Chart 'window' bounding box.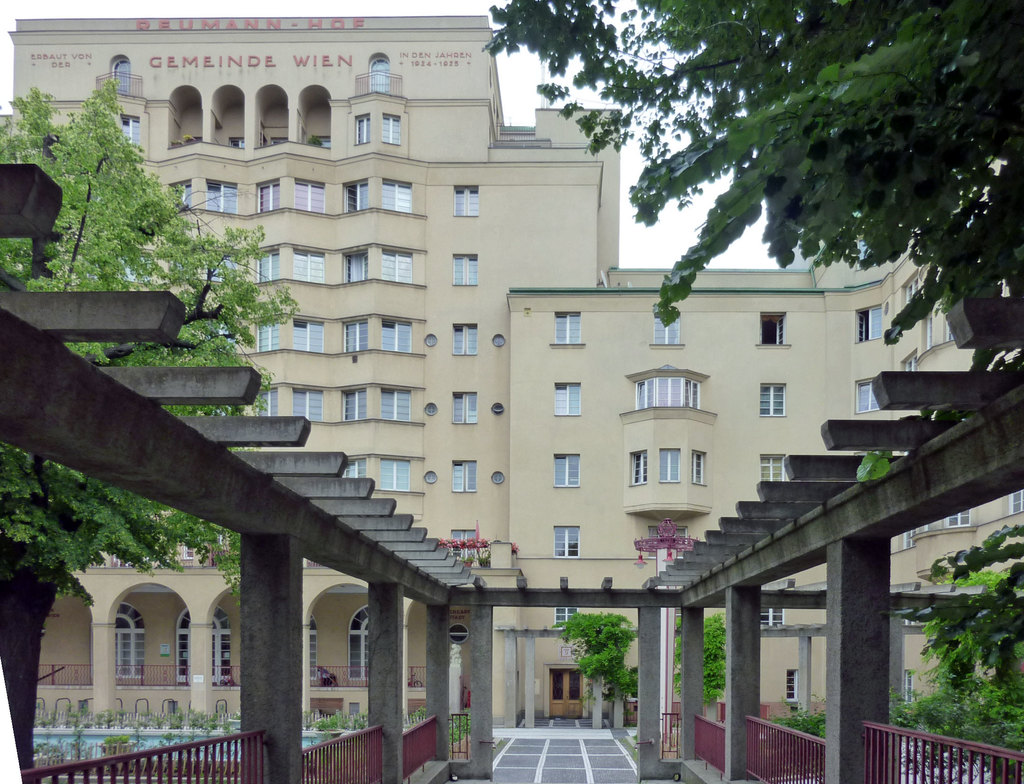
Charted: rect(556, 310, 582, 346).
